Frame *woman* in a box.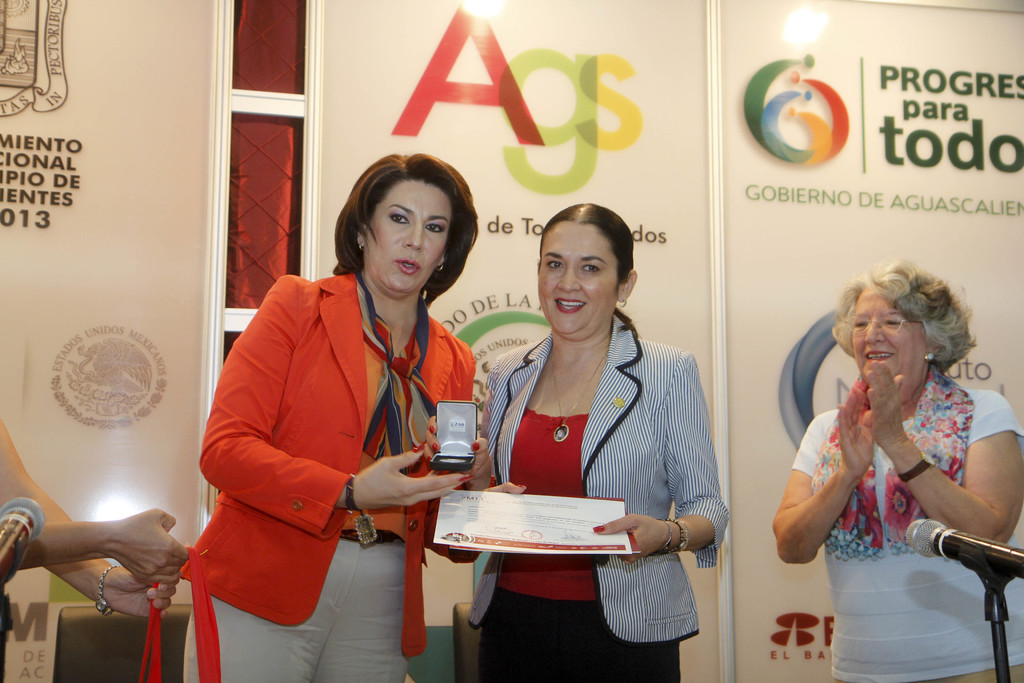
{"x1": 183, "y1": 151, "x2": 494, "y2": 682}.
